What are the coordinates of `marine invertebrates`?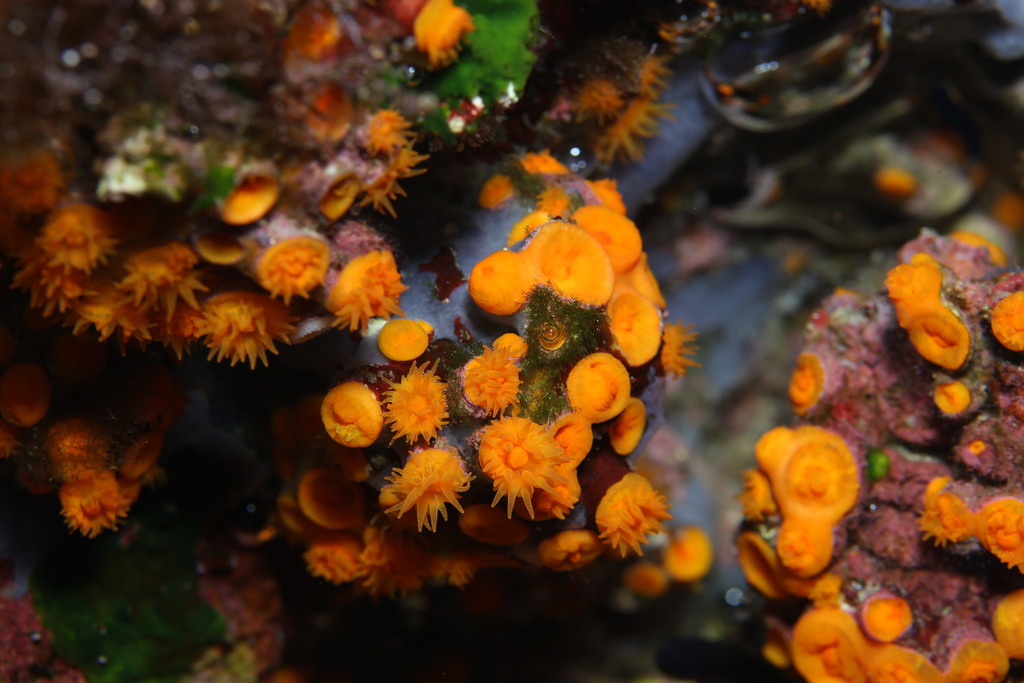
select_region(304, 537, 365, 584).
